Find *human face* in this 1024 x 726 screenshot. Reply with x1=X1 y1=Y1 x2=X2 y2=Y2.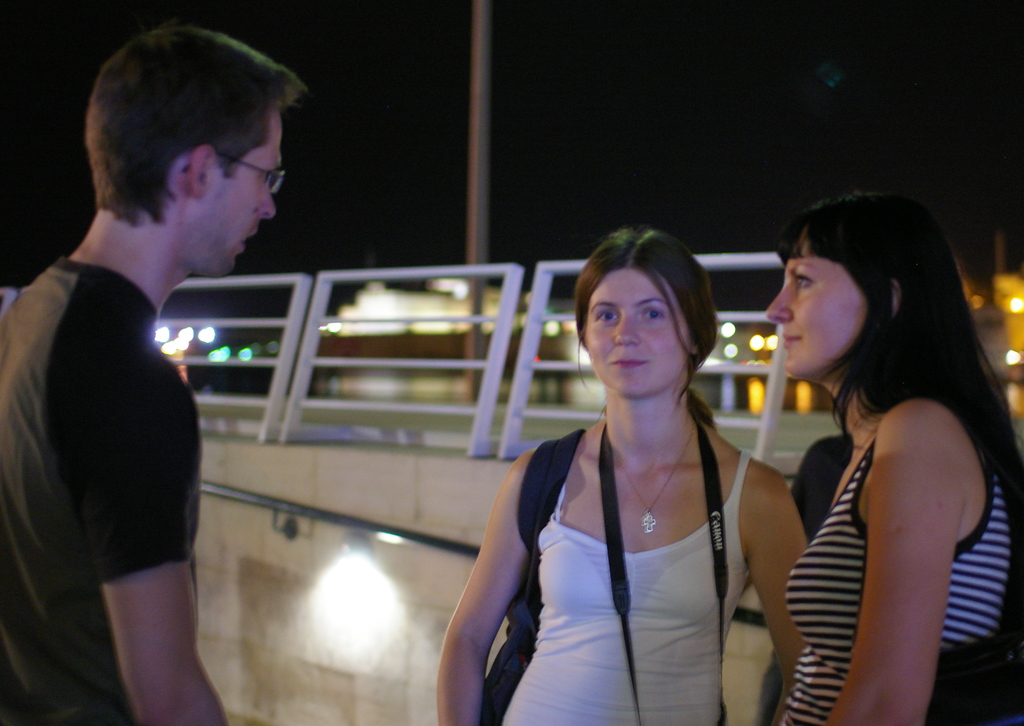
x1=584 y1=268 x2=692 y2=394.
